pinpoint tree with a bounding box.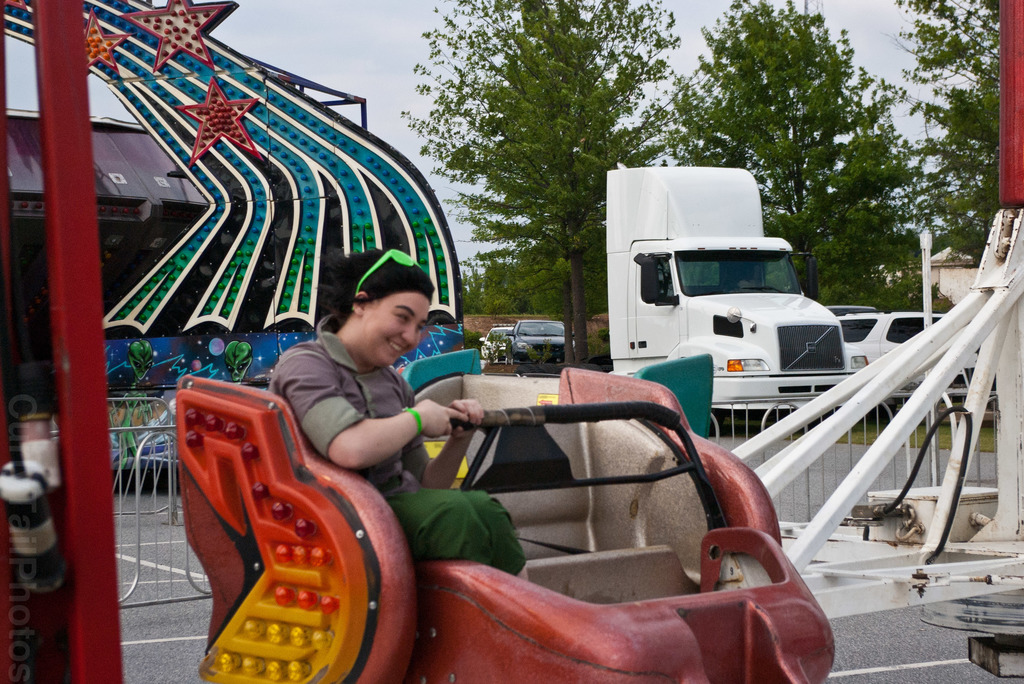
pyautogui.locateOnScreen(394, 0, 703, 313).
